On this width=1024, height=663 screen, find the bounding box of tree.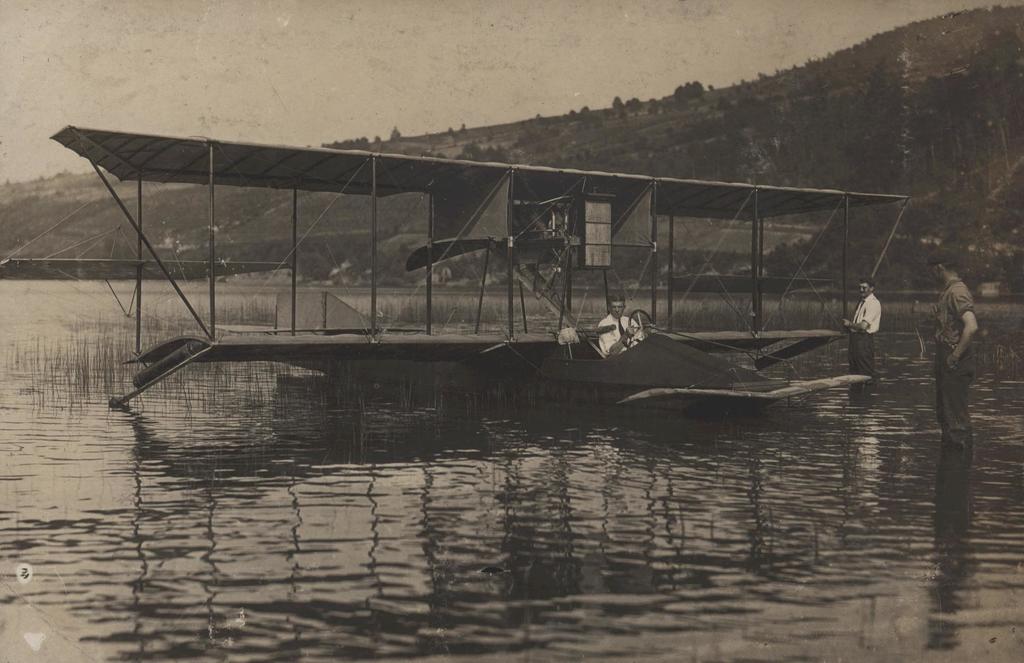
Bounding box: (x1=447, y1=124, x2=458, y2=138).
